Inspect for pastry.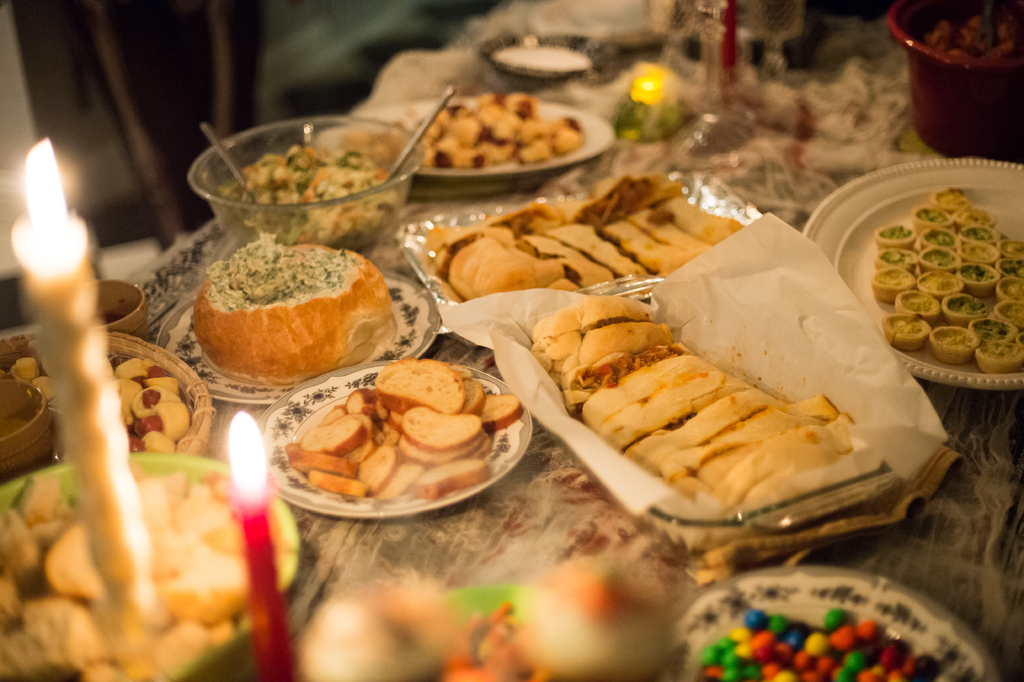
Inspection: 929, 327, 979, 362.
